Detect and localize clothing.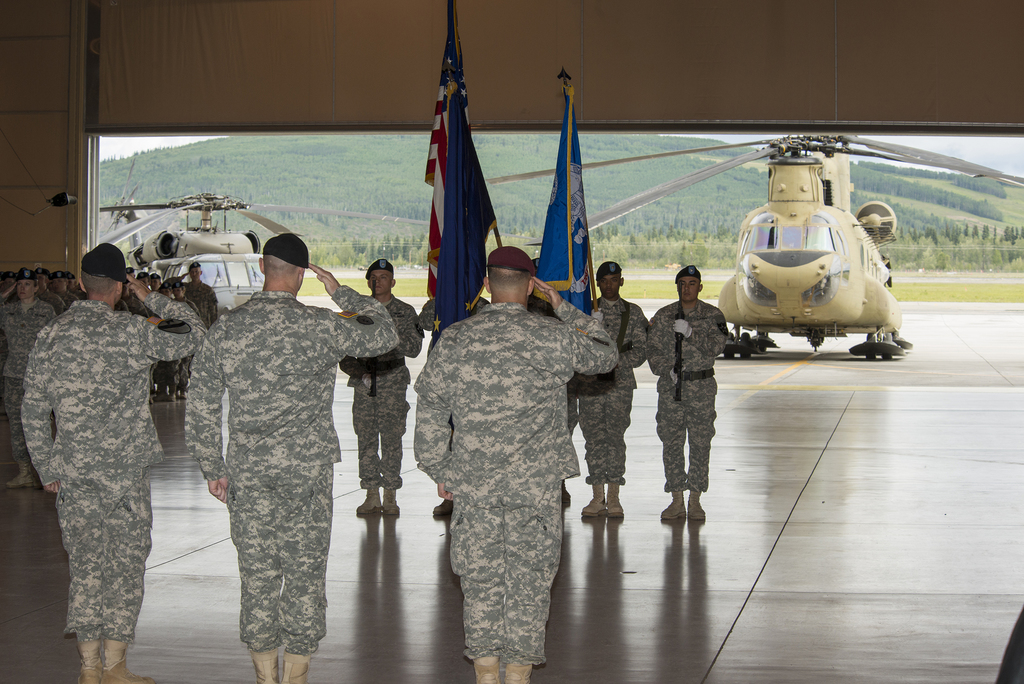
Localized at 413 304 620 663.
